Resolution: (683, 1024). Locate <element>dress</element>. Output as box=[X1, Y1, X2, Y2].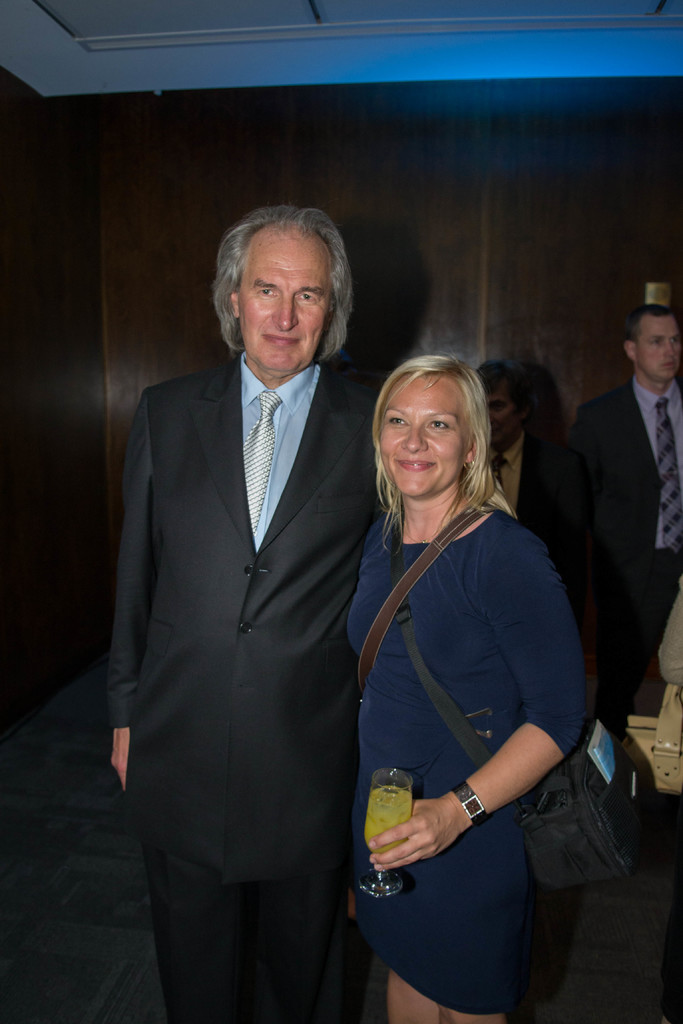
box=[344, 511, 586, 1015].
